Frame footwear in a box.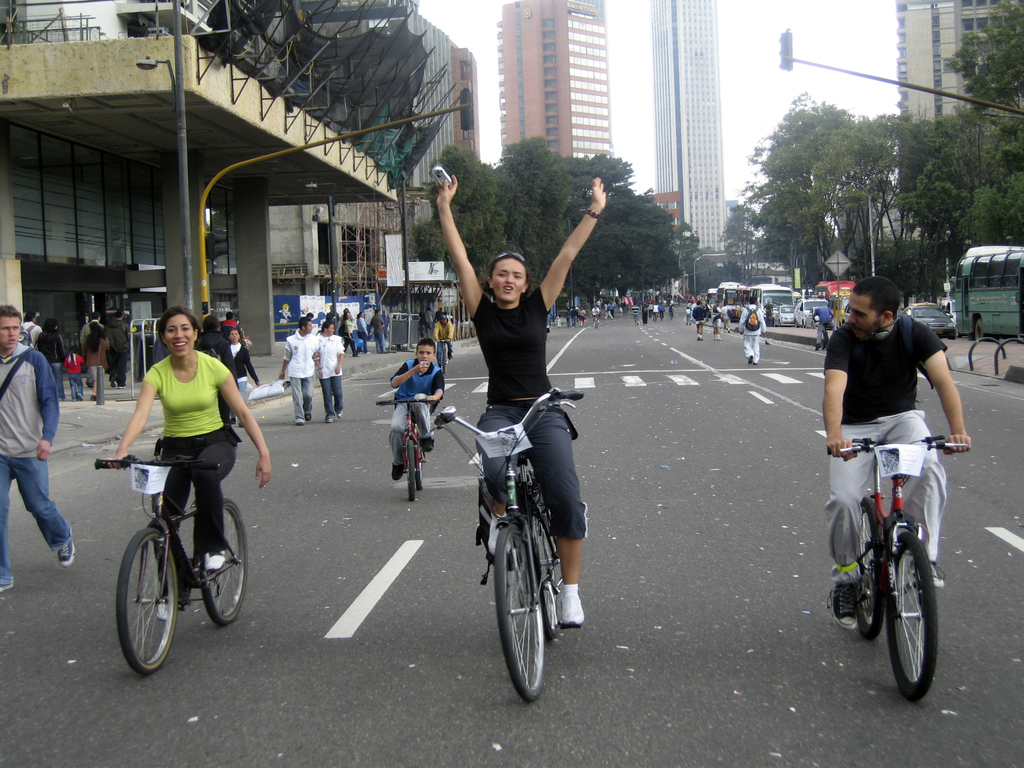
[left=448, top=351, right=452, bottom=362].
